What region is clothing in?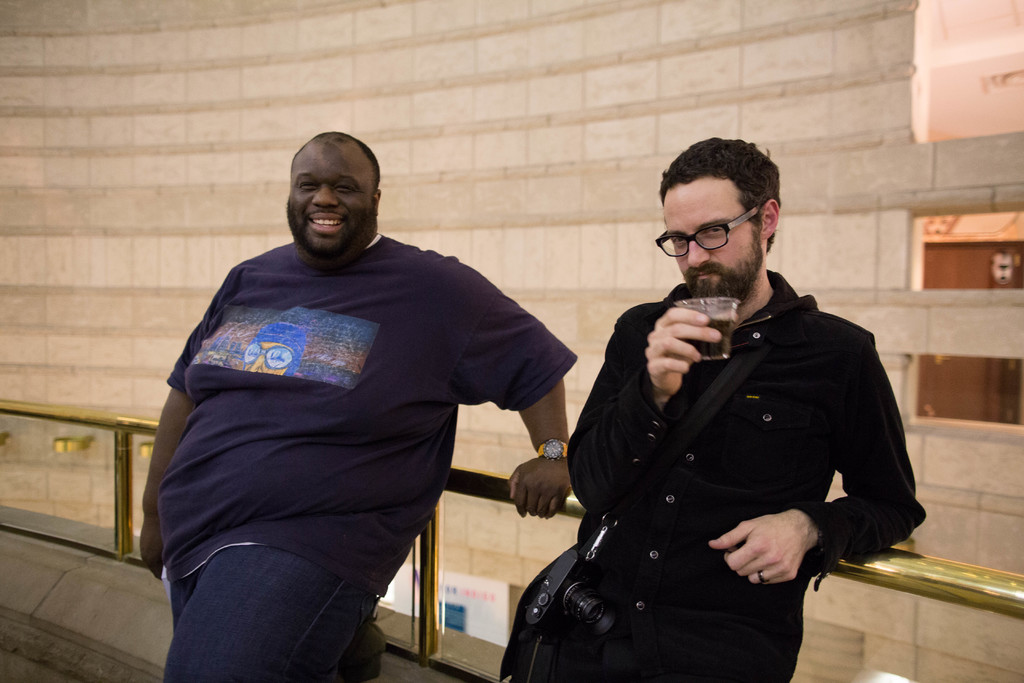
select_region(531, 292, 933, 639).
